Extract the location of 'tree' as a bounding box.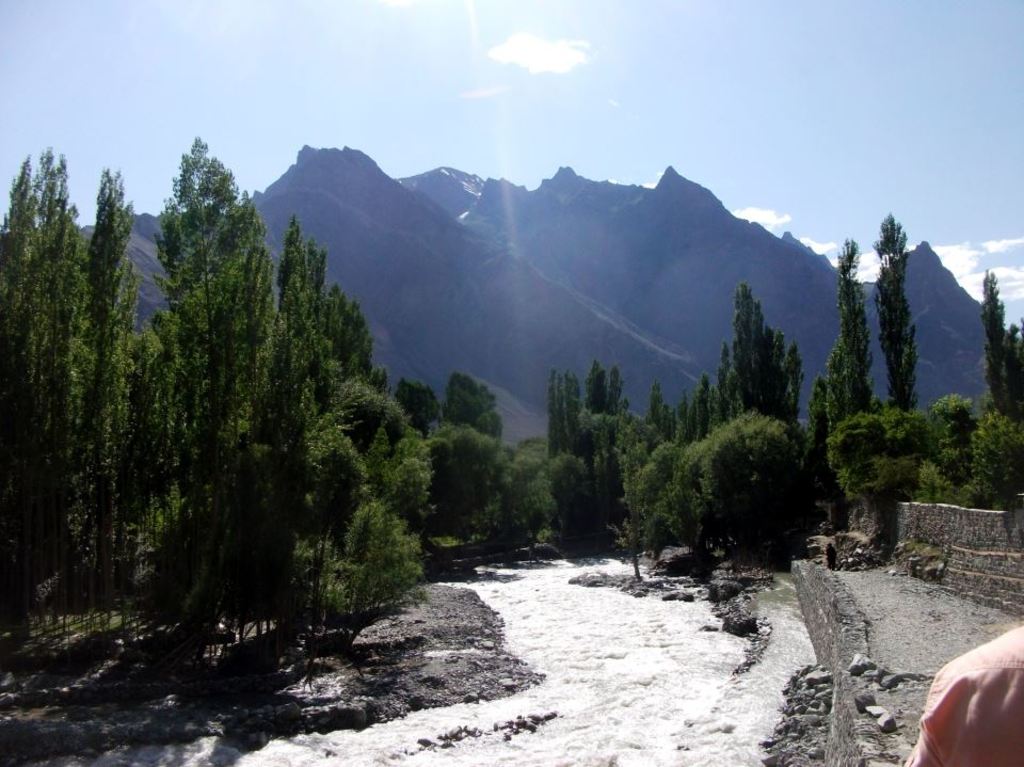
crop(877, 210, 917, 413).
